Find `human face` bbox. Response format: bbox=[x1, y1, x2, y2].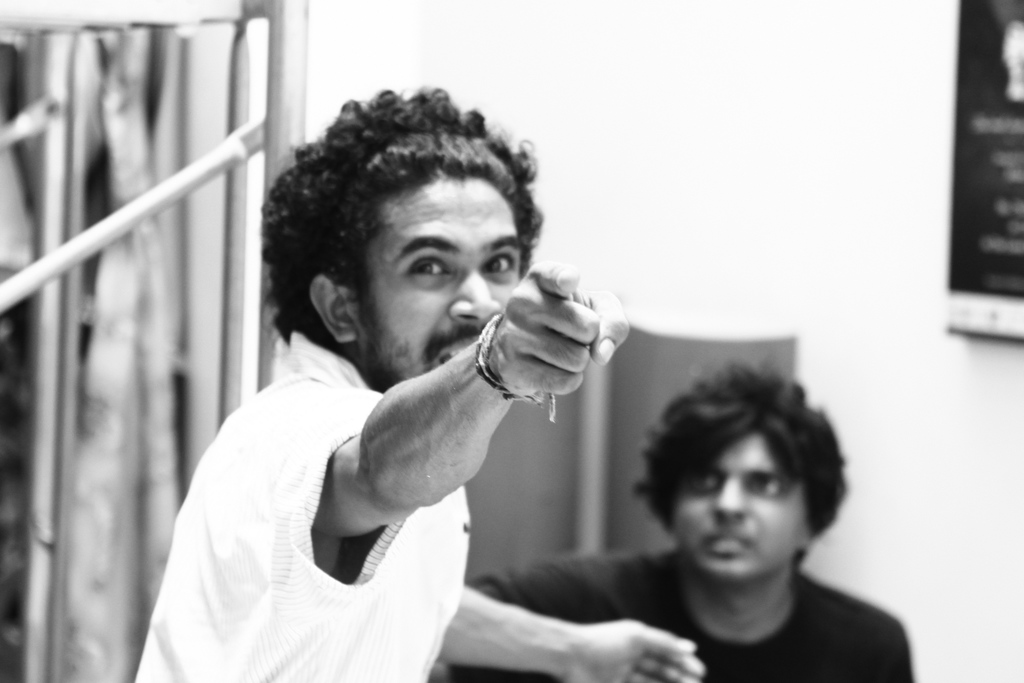
bbox=[361, 186, 521, 382].
